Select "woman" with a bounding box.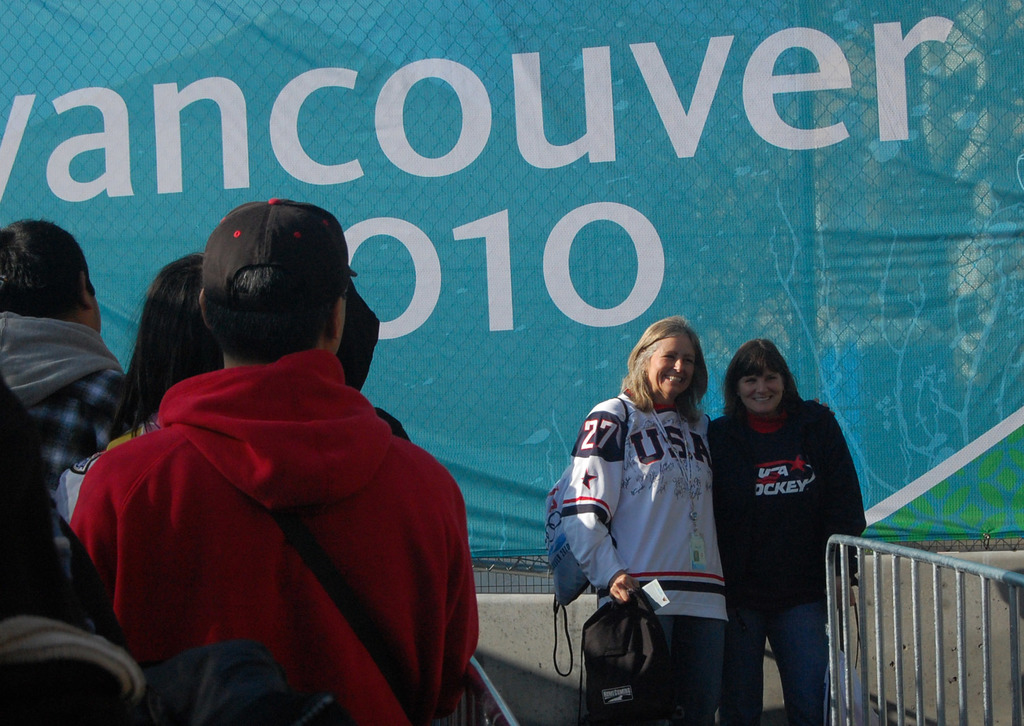
(559, 313, 728, 725).
